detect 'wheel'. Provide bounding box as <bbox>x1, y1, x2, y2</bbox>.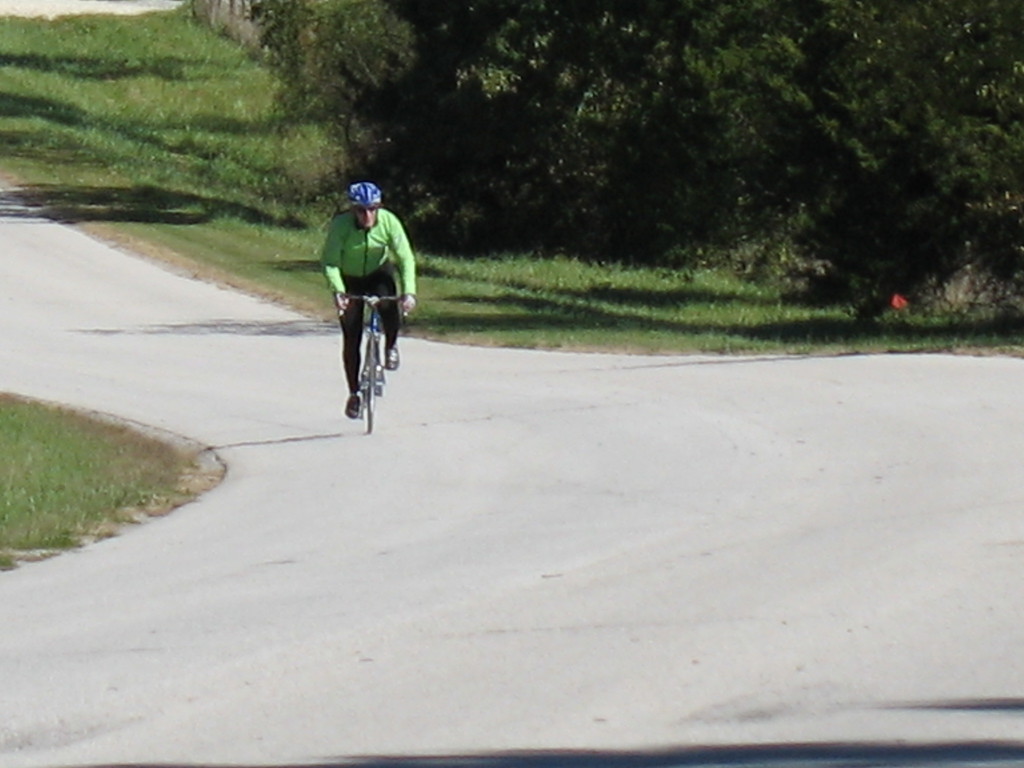
<bbox>362, 333, 371, 432</bbox>.
